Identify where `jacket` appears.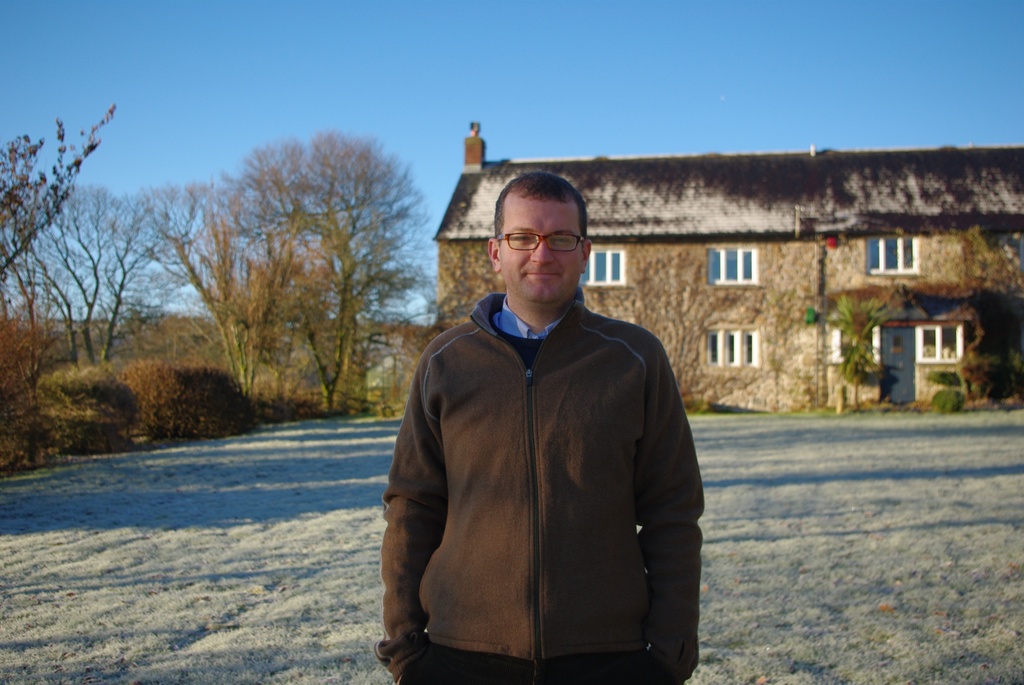
Appears at {"x1": 370, "y1": 186, "x2": 643, "y2": 651}.
